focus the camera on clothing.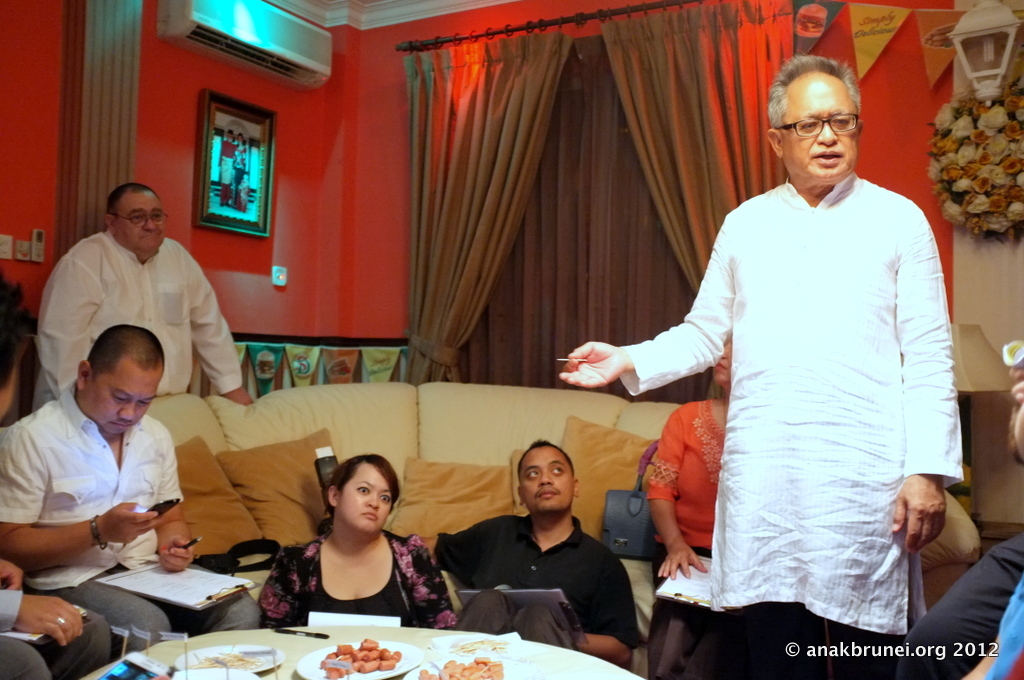
Focus region: locate(647, 397, 732, 679).
